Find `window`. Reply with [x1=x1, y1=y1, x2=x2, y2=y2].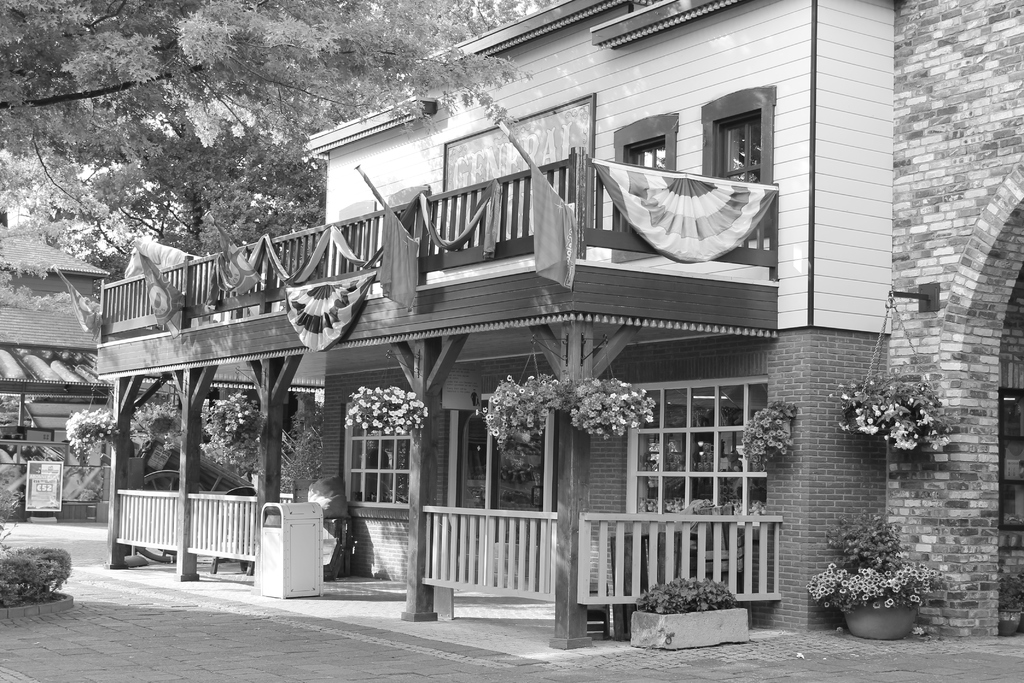
[x1=665, y1=475, x2=687, y2=499].
